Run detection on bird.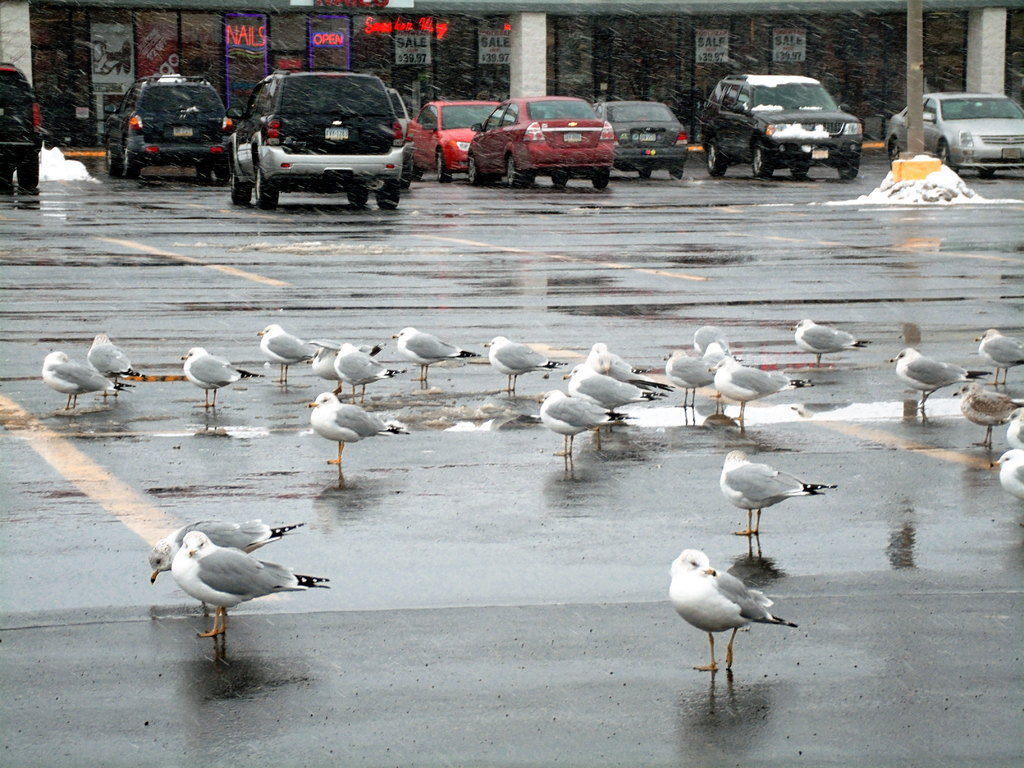
Result: 43, 347, 133, 415.
